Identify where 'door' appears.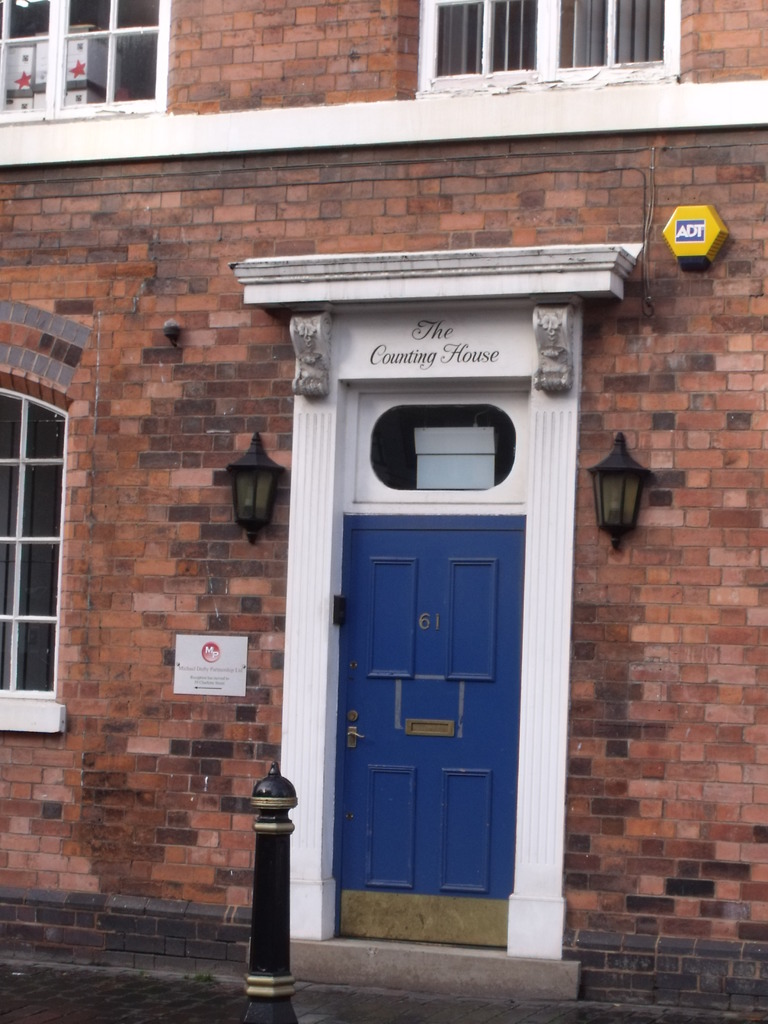
Appears at x1=332, y1=475, x2=530, y2=916.
